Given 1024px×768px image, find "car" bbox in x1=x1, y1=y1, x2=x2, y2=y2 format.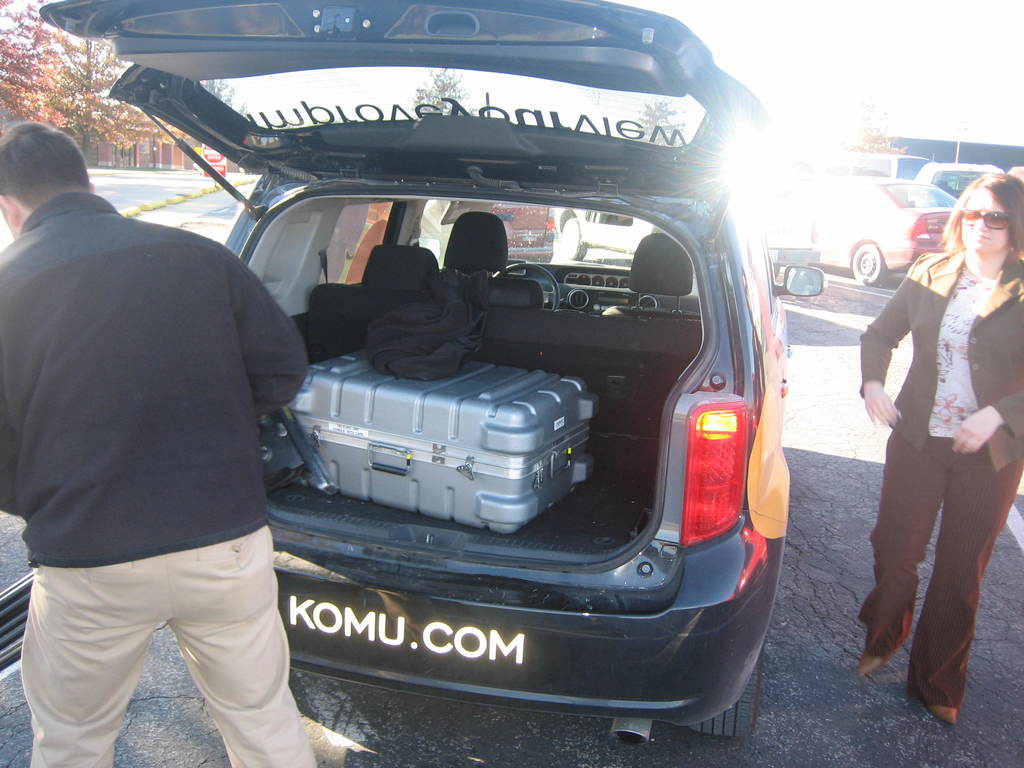
x1=923, y1=161, x2=996, y2=196.
